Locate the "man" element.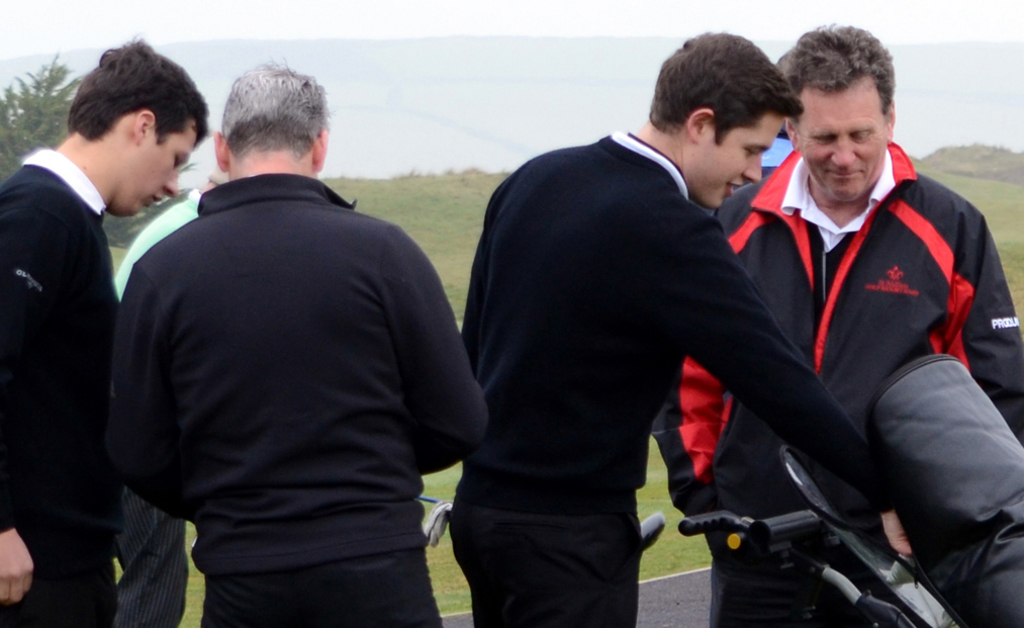
Element bbox: bbox(96, 52, 474, 620).
